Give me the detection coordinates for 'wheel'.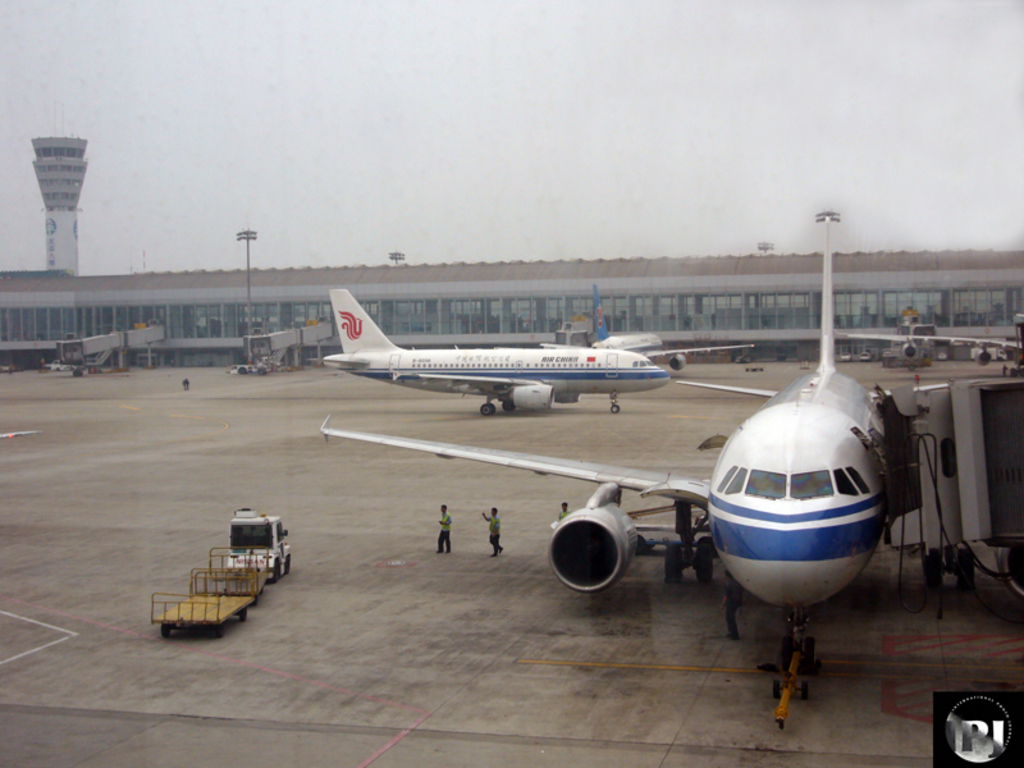
{"x1": 216, "y1": 622, "x2": 225, "y2": 635}.
